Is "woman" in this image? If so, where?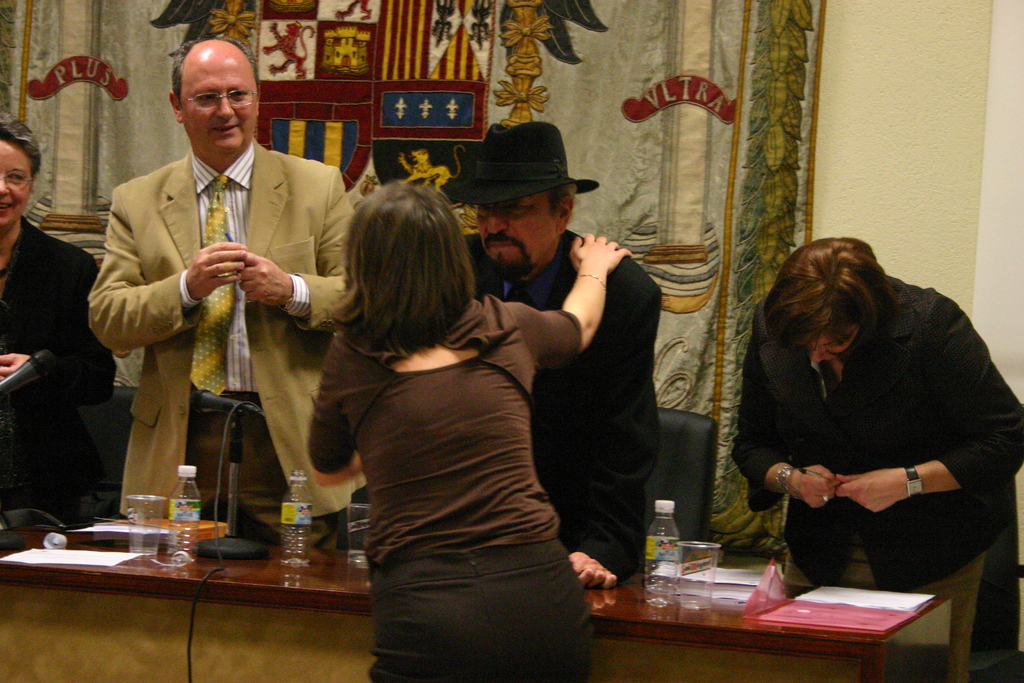
Yes, at {"x1": 731, "y1": 236, "x2": 1023, "y2": 682}.
